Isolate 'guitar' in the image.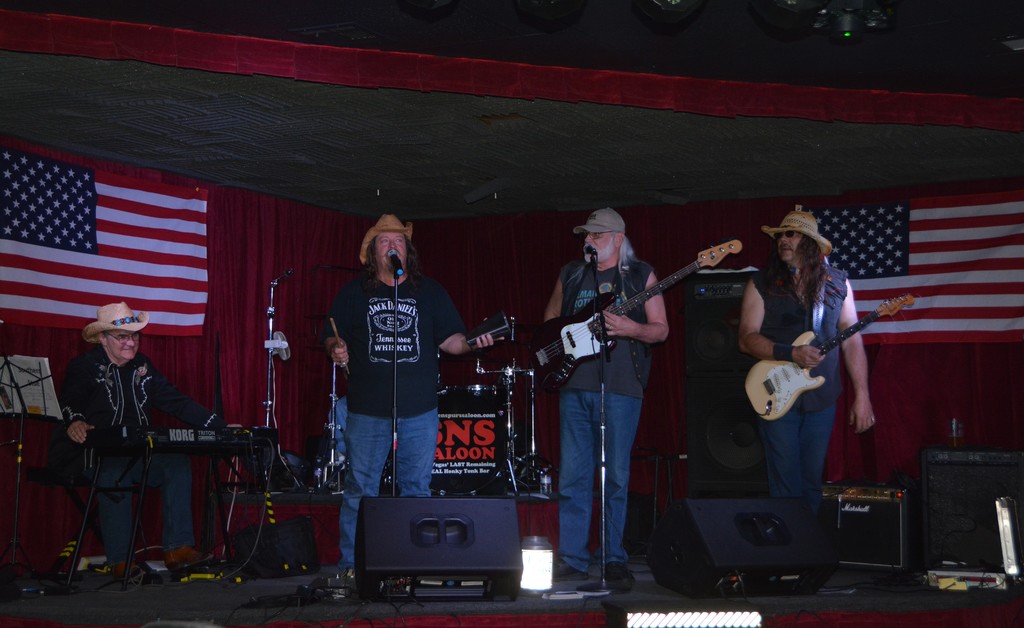
Isolated region: BBox(513, 229, 741, 407).
